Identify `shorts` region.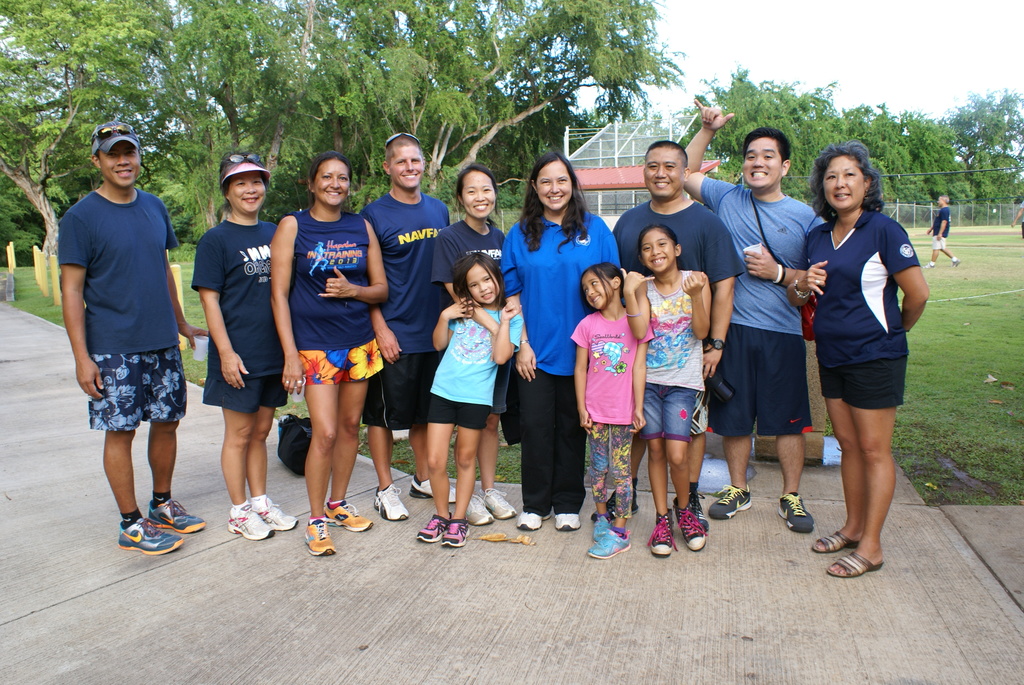
Region: {"left": 299, "top": 340, "right": 383, "bottom": 384}.
